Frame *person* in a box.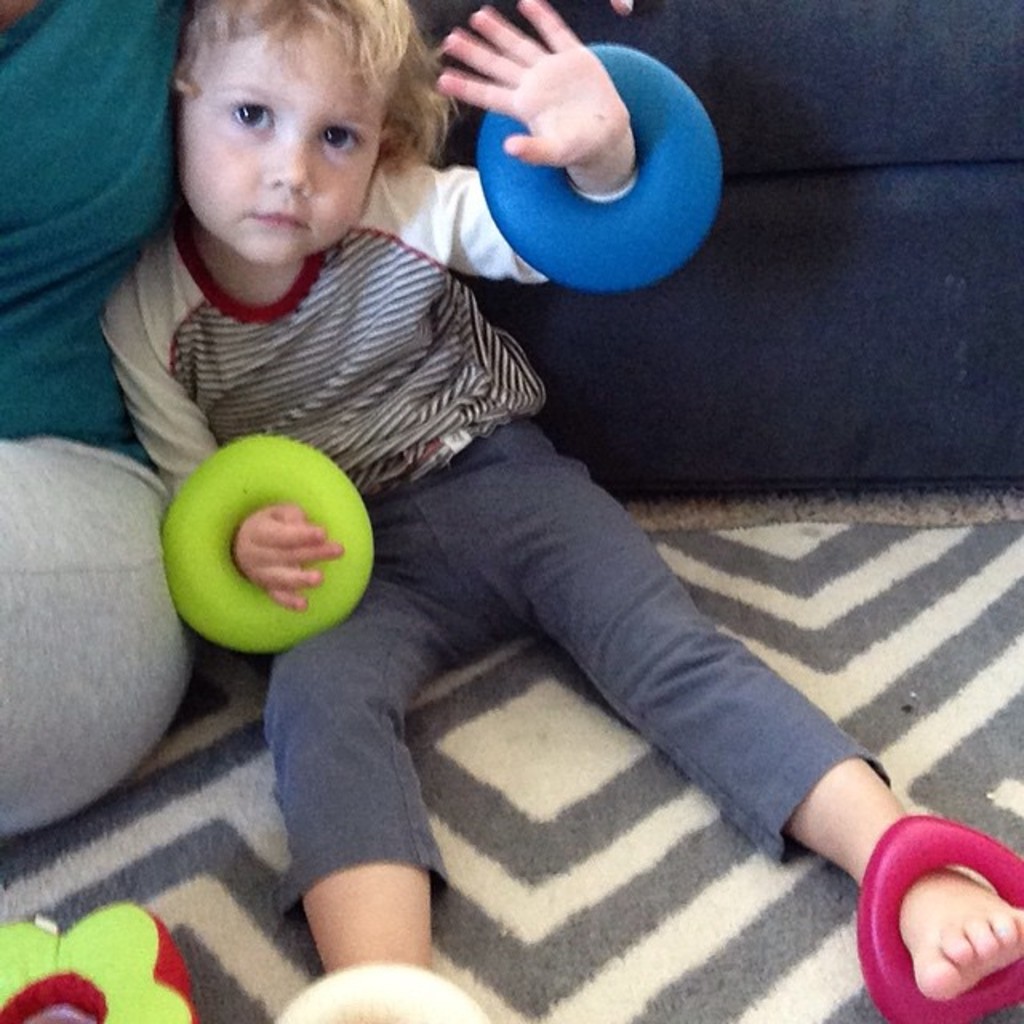
bbox=(0, 0, 630, 837).
